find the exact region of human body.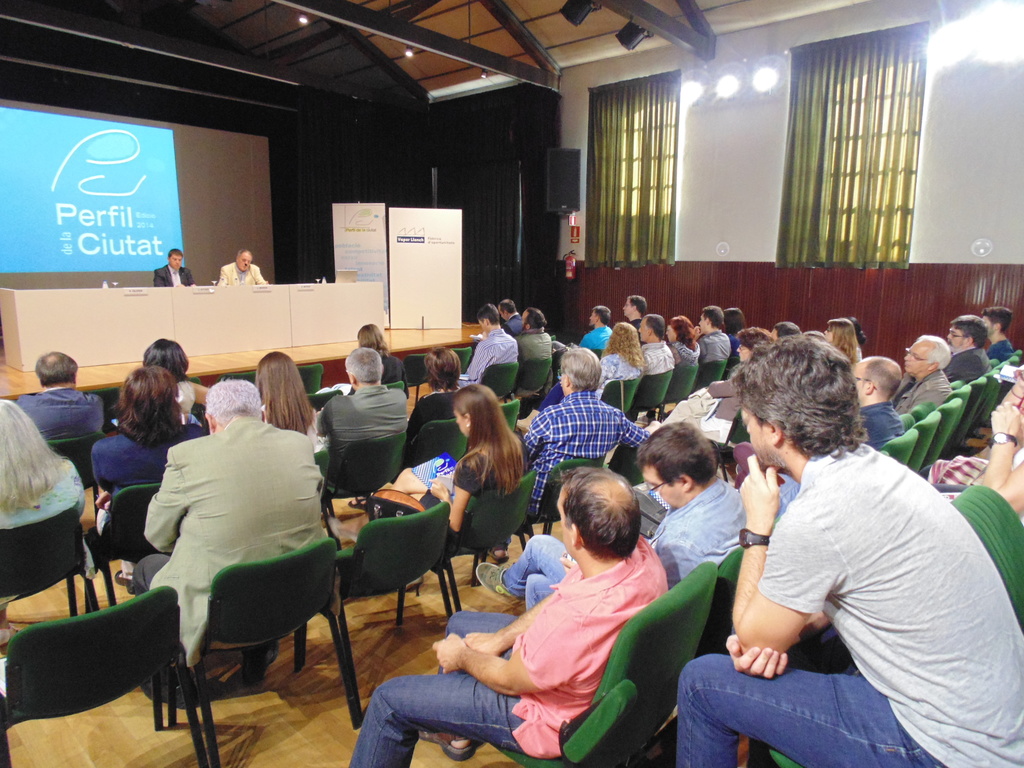
Exact region: bbox=[664, 314, 701, 362].
